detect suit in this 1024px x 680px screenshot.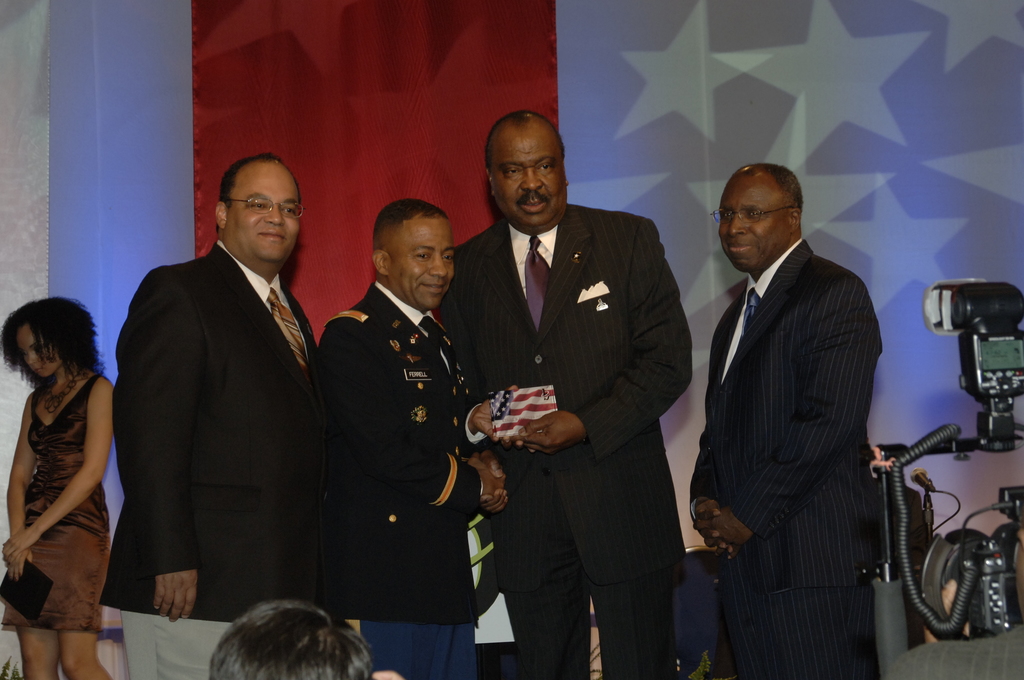
Detection: [99,240,330,679].
